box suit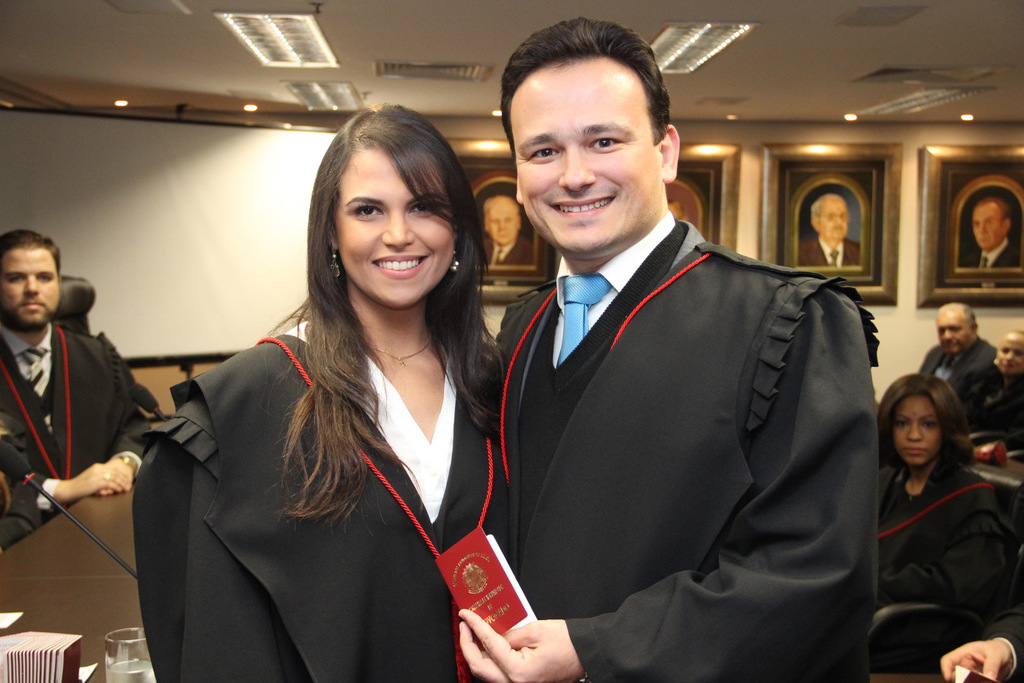
(x1=917, y1=339, x2=1008, y2=417)
